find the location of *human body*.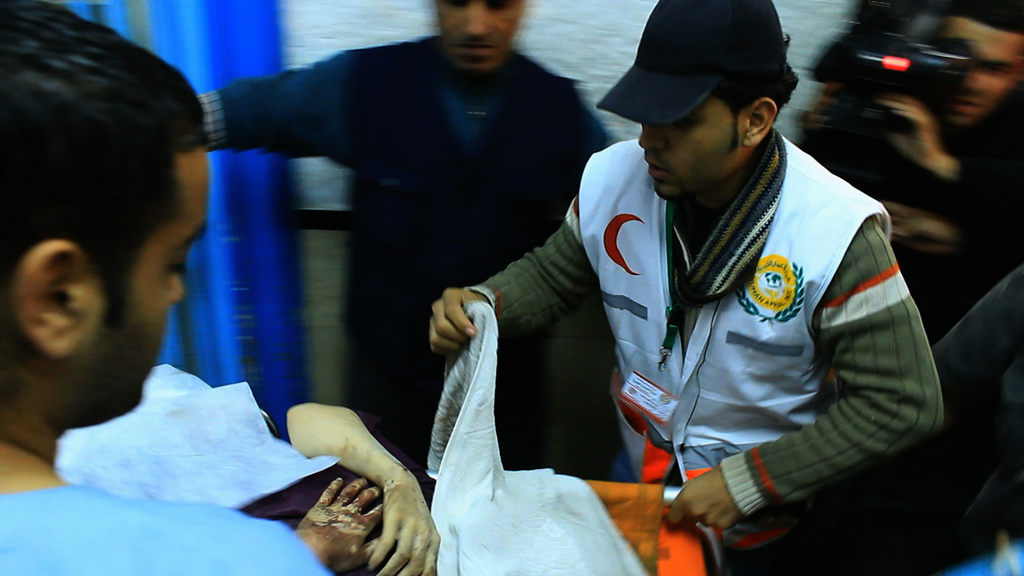
Location: box(805, 76, 1023, 330).
